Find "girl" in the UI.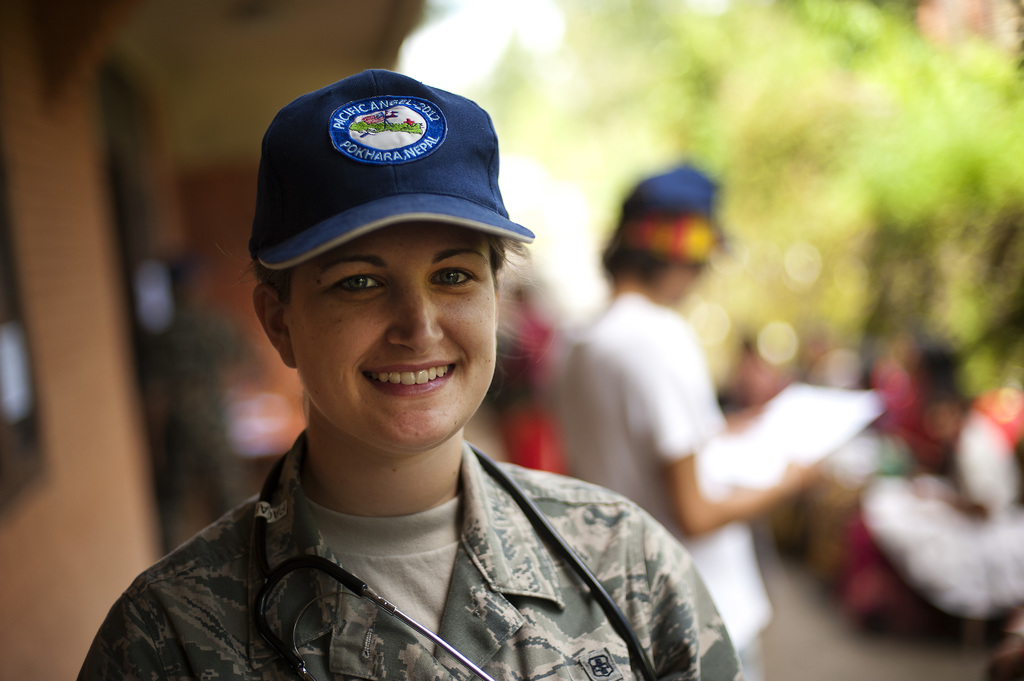
UI element at detection(76, 73, 743, 680).
